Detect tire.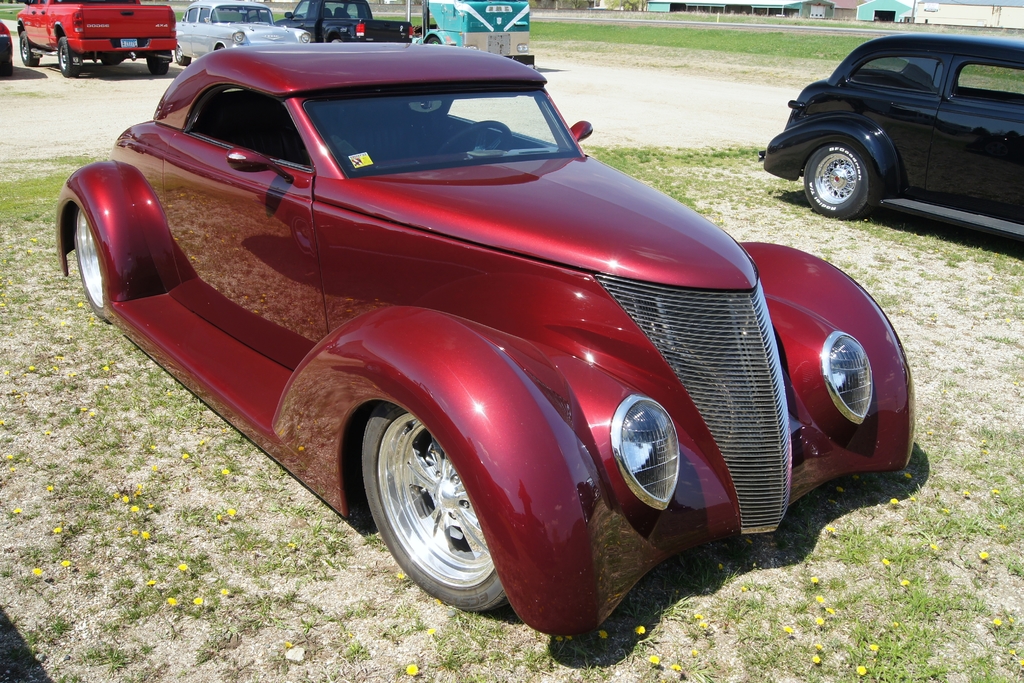
Detected at 55, 36, 80, 78.
